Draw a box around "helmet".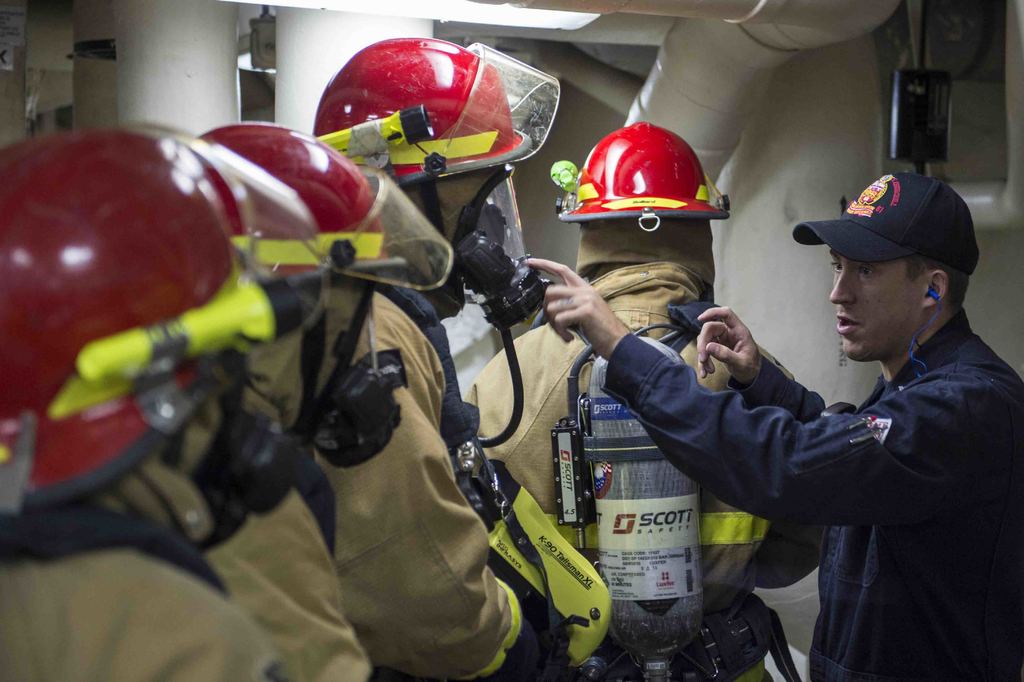
Rect(143, 116, 323, 288).
